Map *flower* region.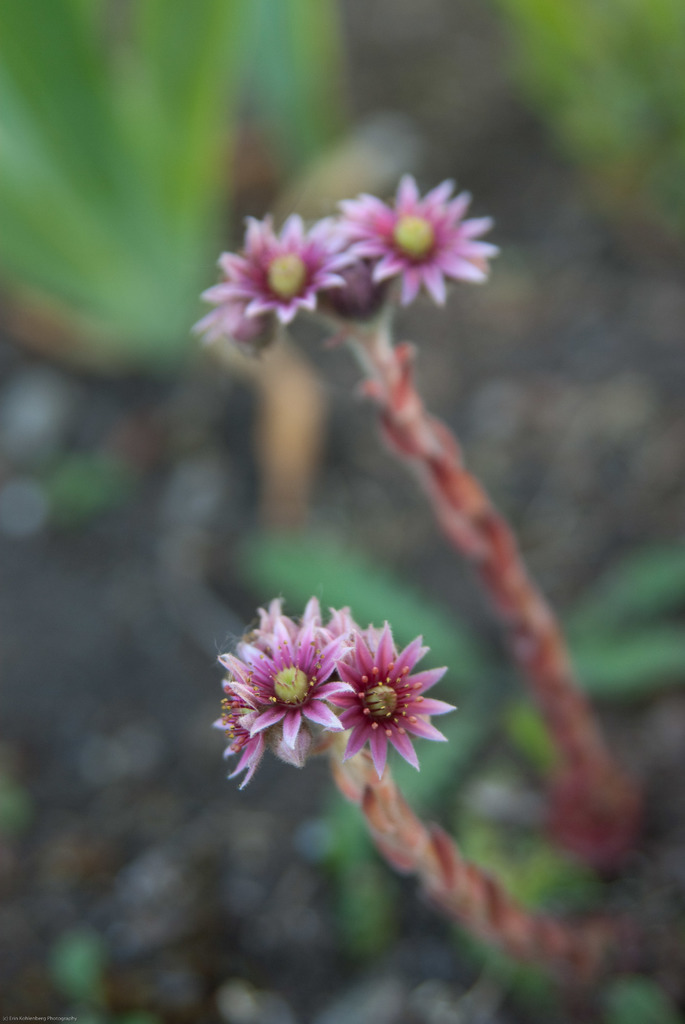
Mapped to region(340, 173, 511, 305).
